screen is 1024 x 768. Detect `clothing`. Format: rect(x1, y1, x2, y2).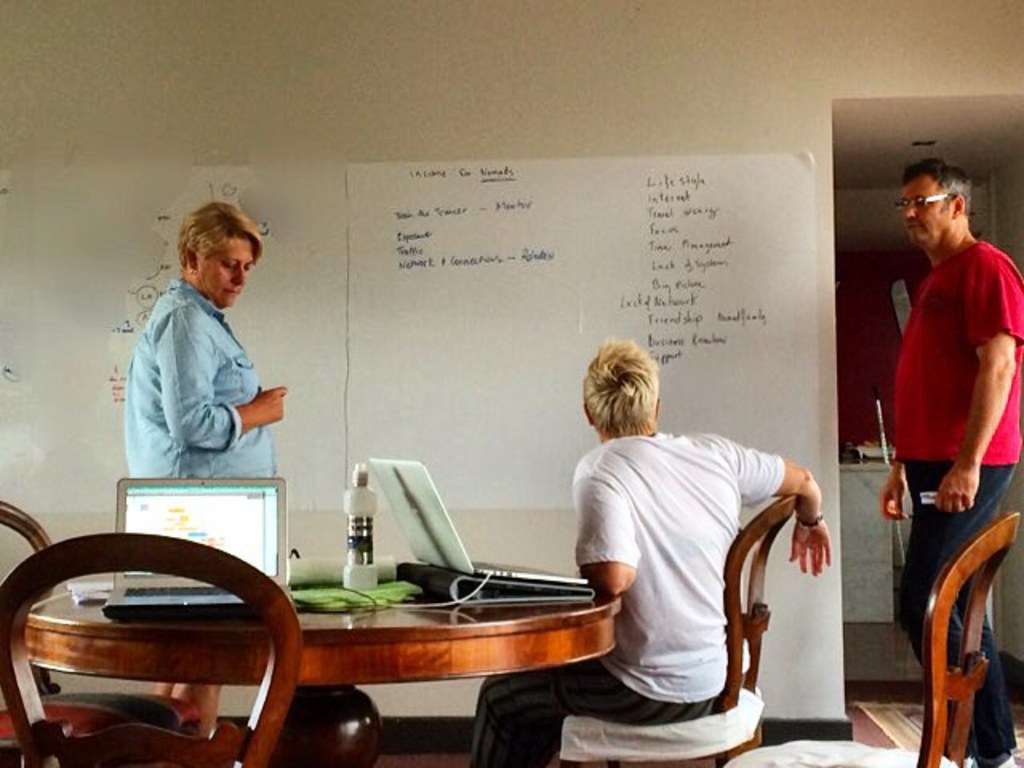
rect(893, 235, 1022, 763).
